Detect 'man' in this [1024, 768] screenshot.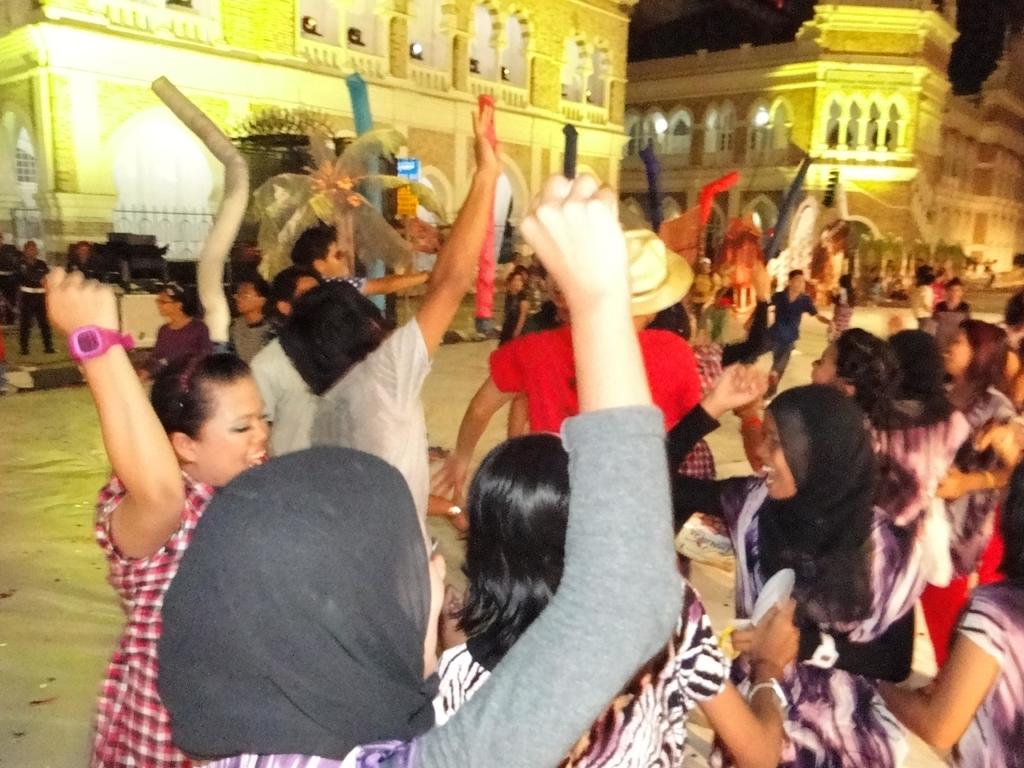
Detection: x1=288 y1=225 x2=431 y2=296.
